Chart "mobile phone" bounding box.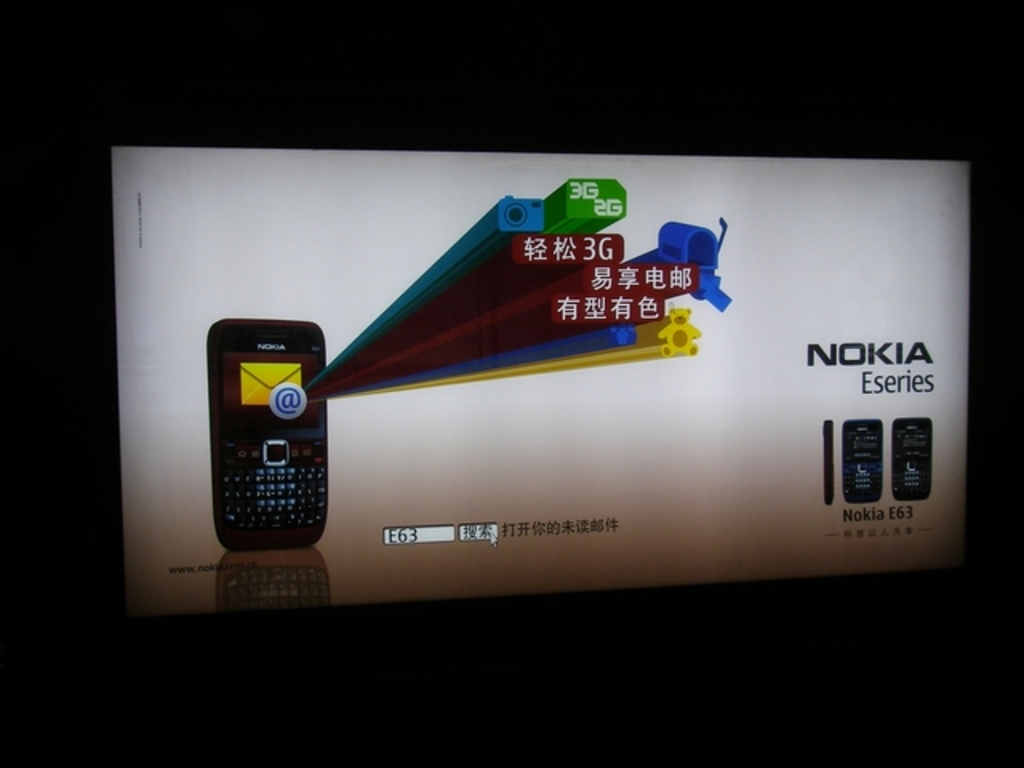
Charted: crop(826, 419, 835, 506).
